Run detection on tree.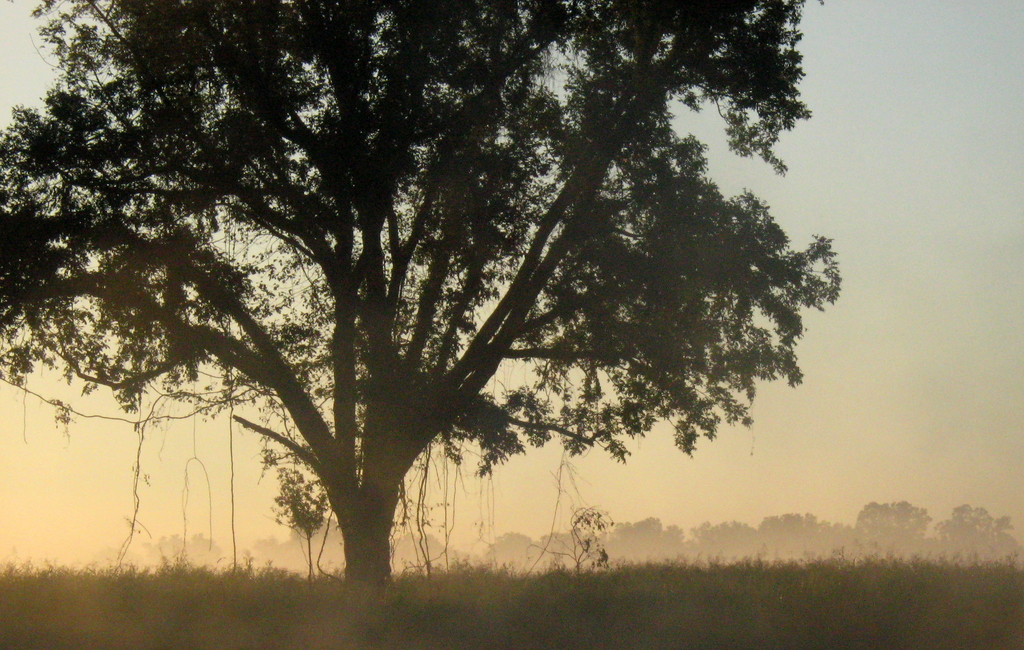
Result: 686, 514, 754, 567.
